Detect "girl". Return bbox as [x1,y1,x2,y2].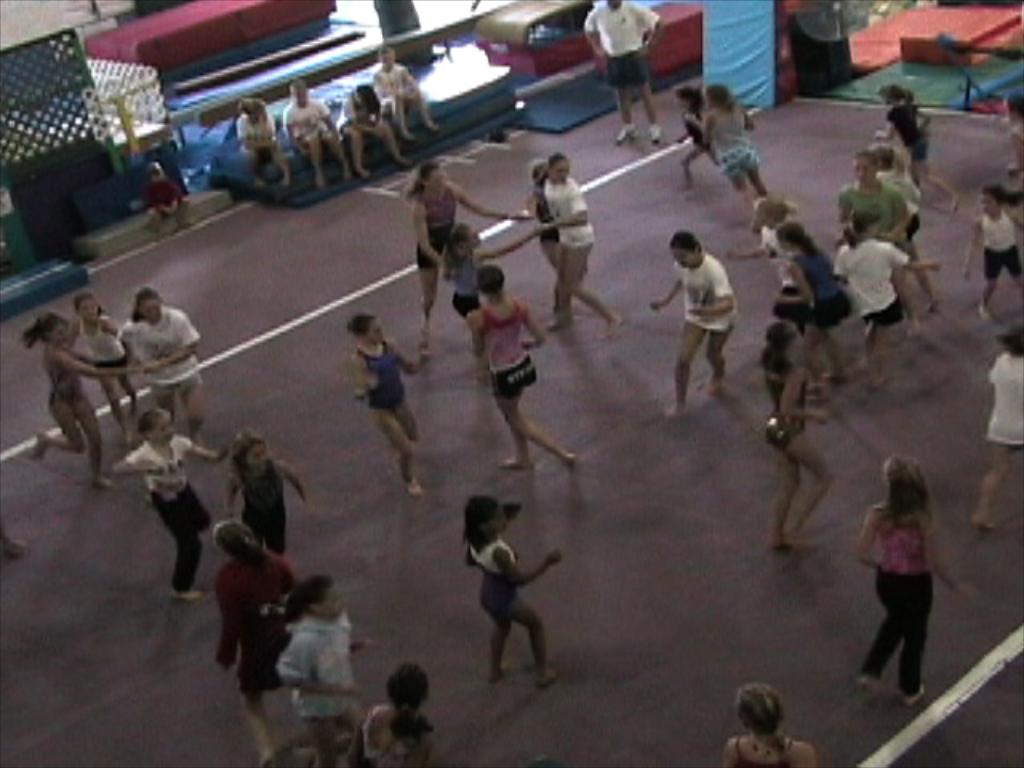
[357,667,430,766].
